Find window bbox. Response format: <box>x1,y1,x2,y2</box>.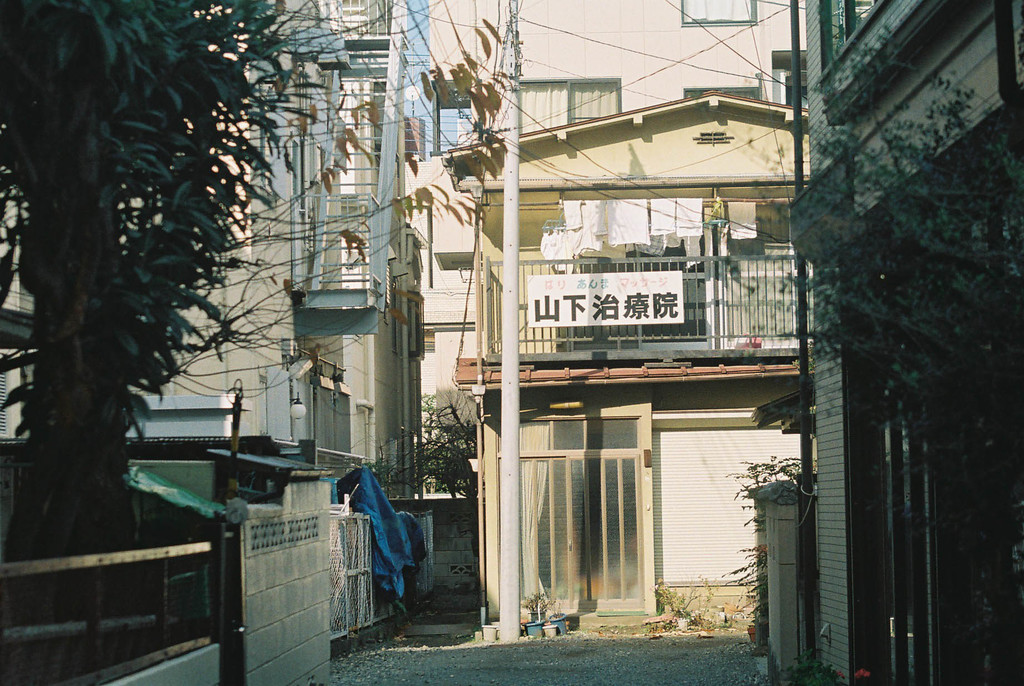
<box>332,0,388,37</box>.
